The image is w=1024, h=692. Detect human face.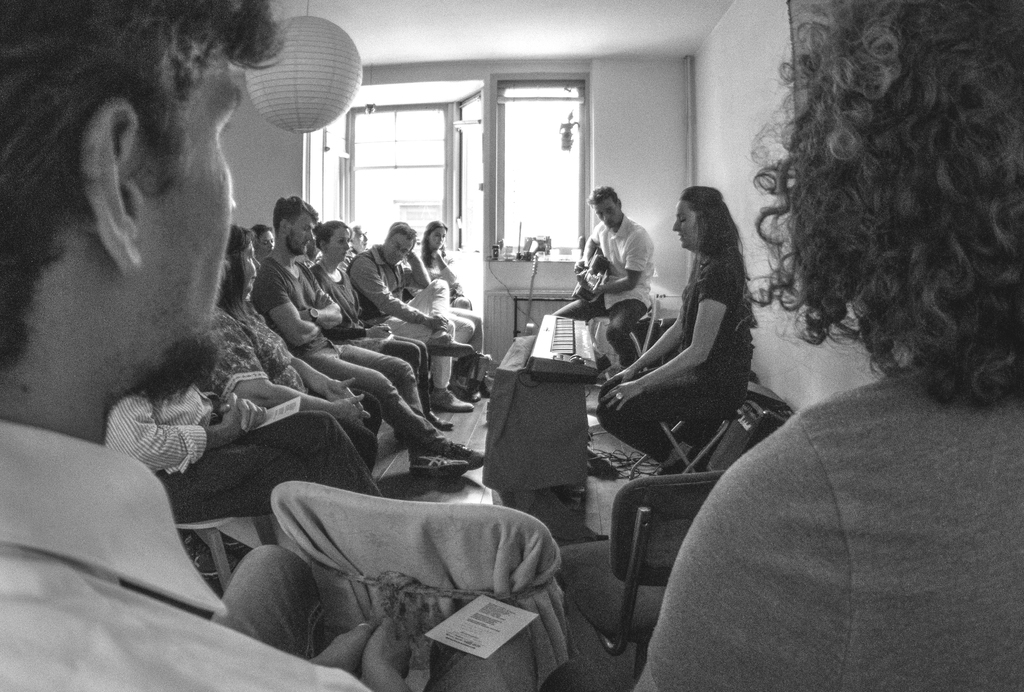
Detection: Rect(673, 199, 700, 252).
